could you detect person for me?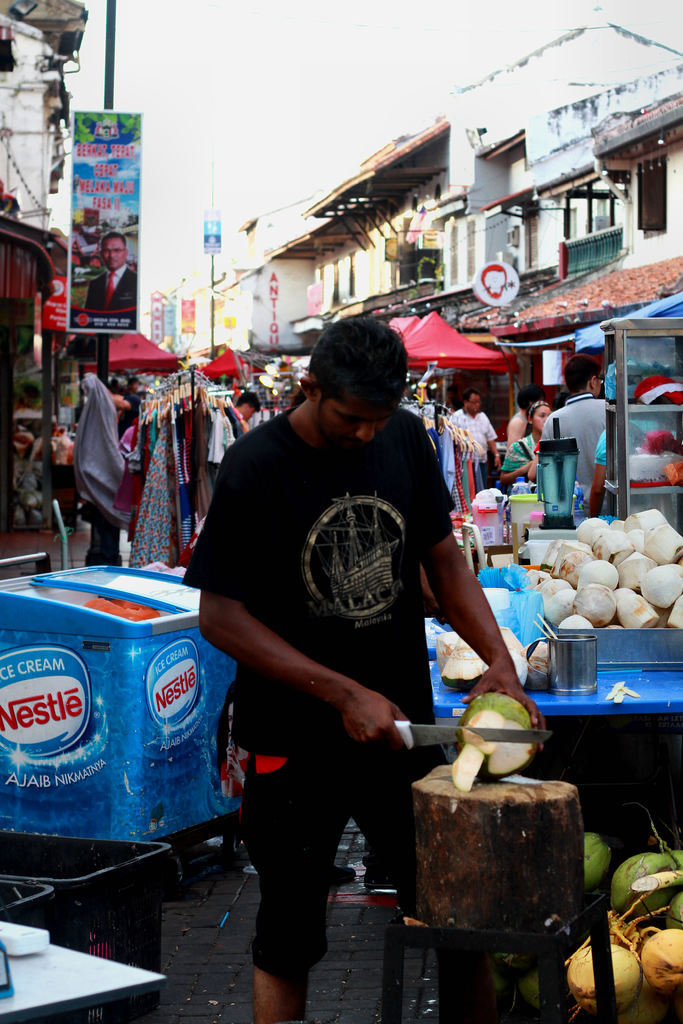
Detection result: locate(227, 394, 265, 422).
